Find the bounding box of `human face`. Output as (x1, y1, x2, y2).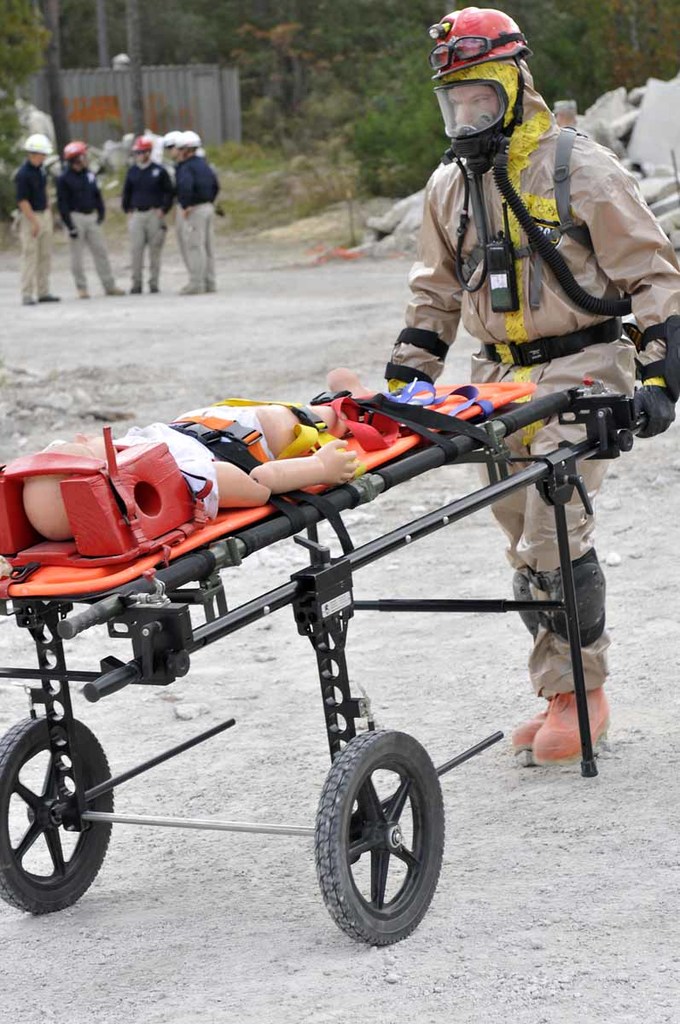
(441, 80, 502, 133).
